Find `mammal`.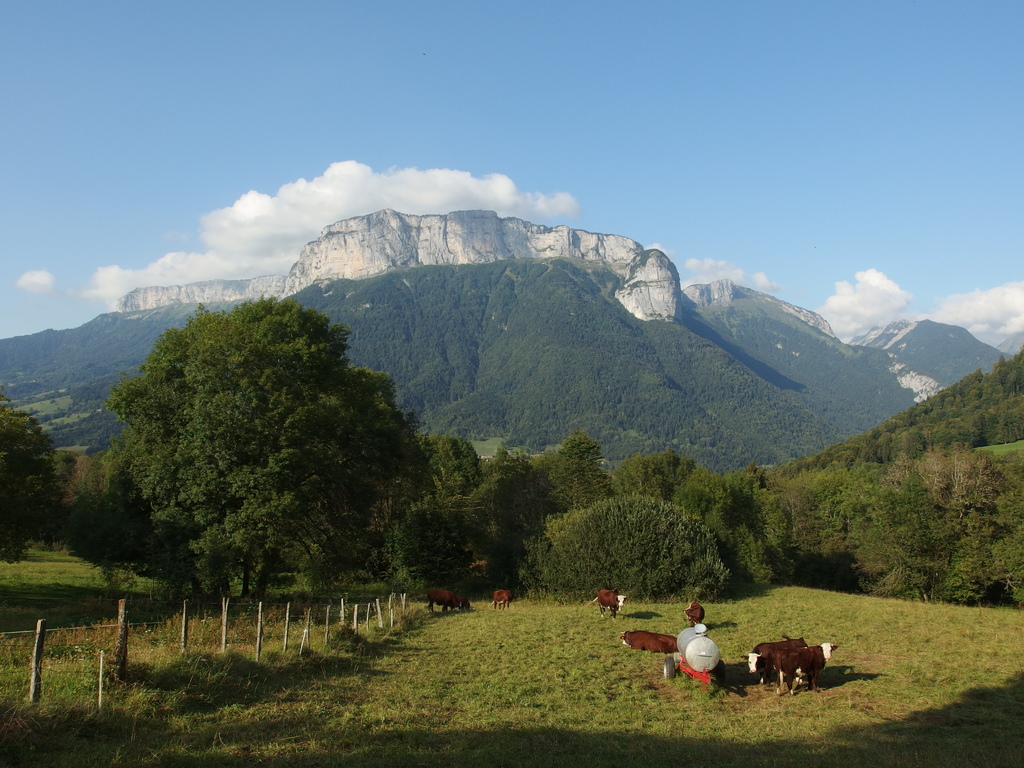
left=620, top=628, right=676, bottom=657.
